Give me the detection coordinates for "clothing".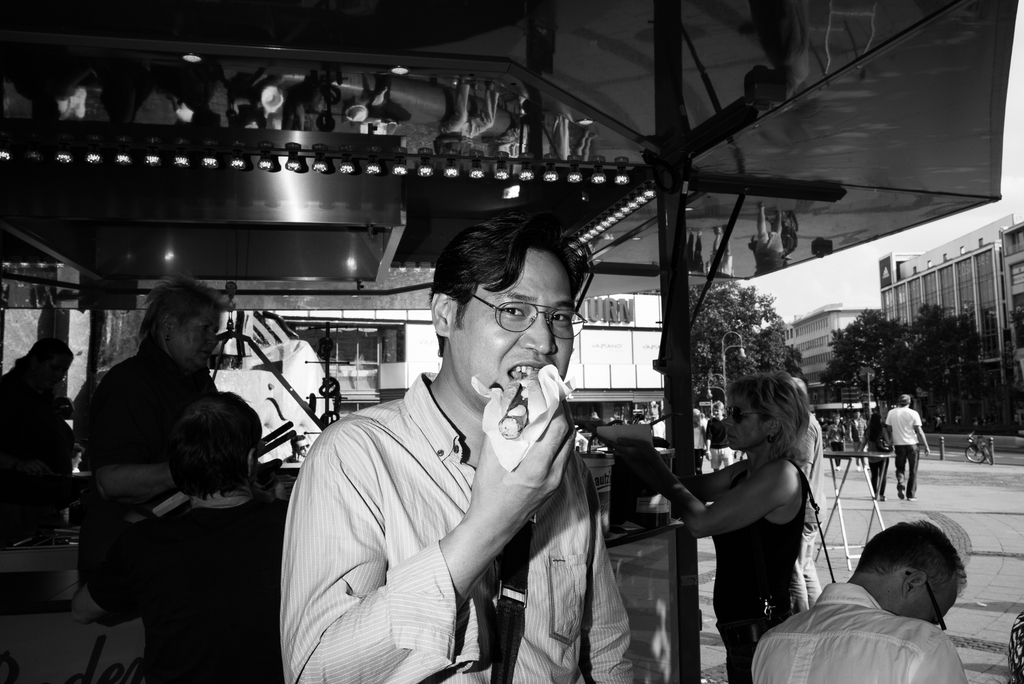
locate(714, 459, 804, 683).
